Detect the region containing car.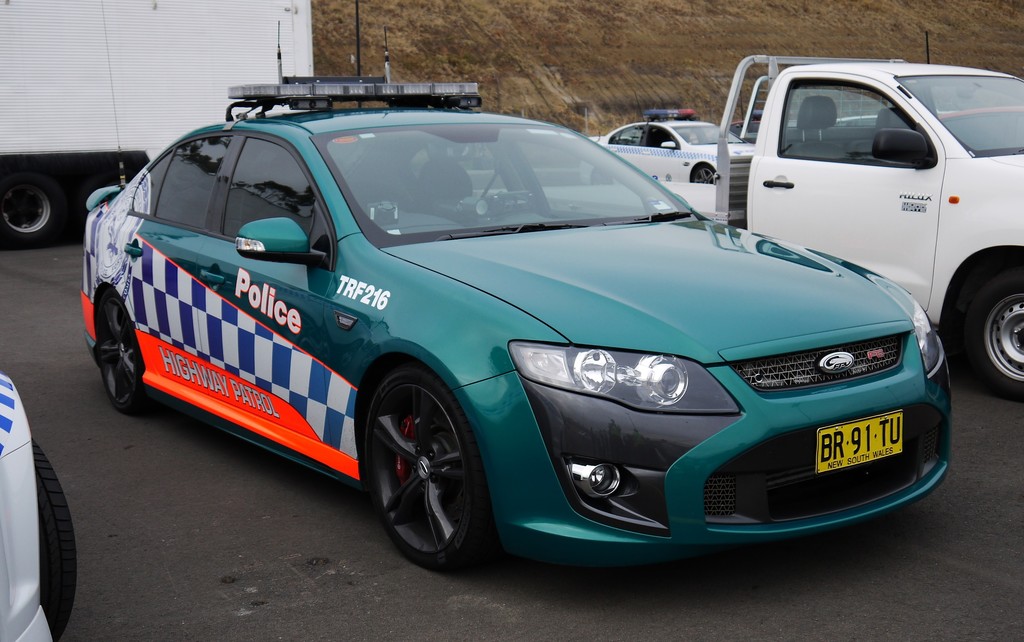
[x1=79, y1=24, x2=956, y2=574].
